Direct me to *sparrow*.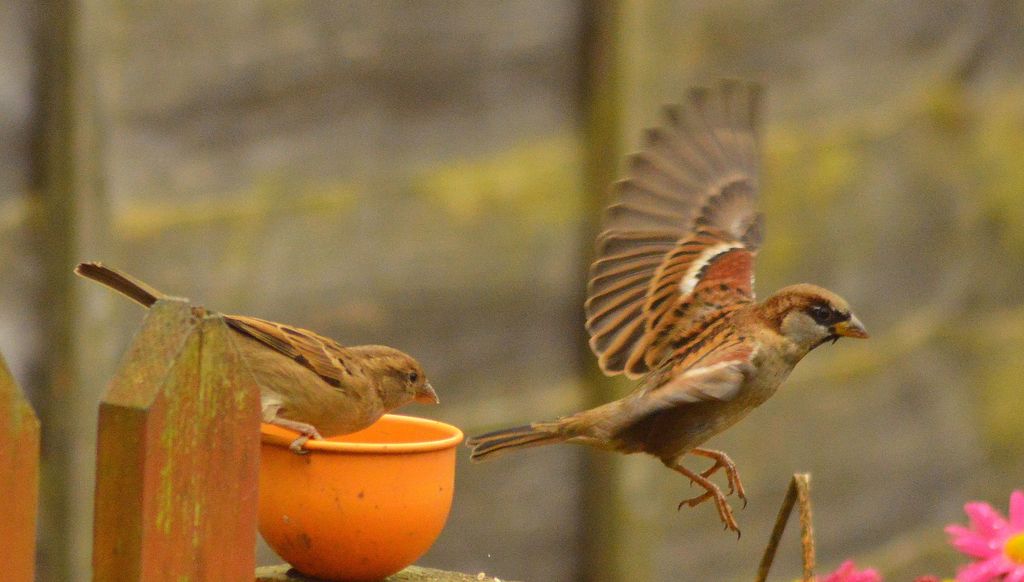
Direction: detection(70, 260, 445, 453).
